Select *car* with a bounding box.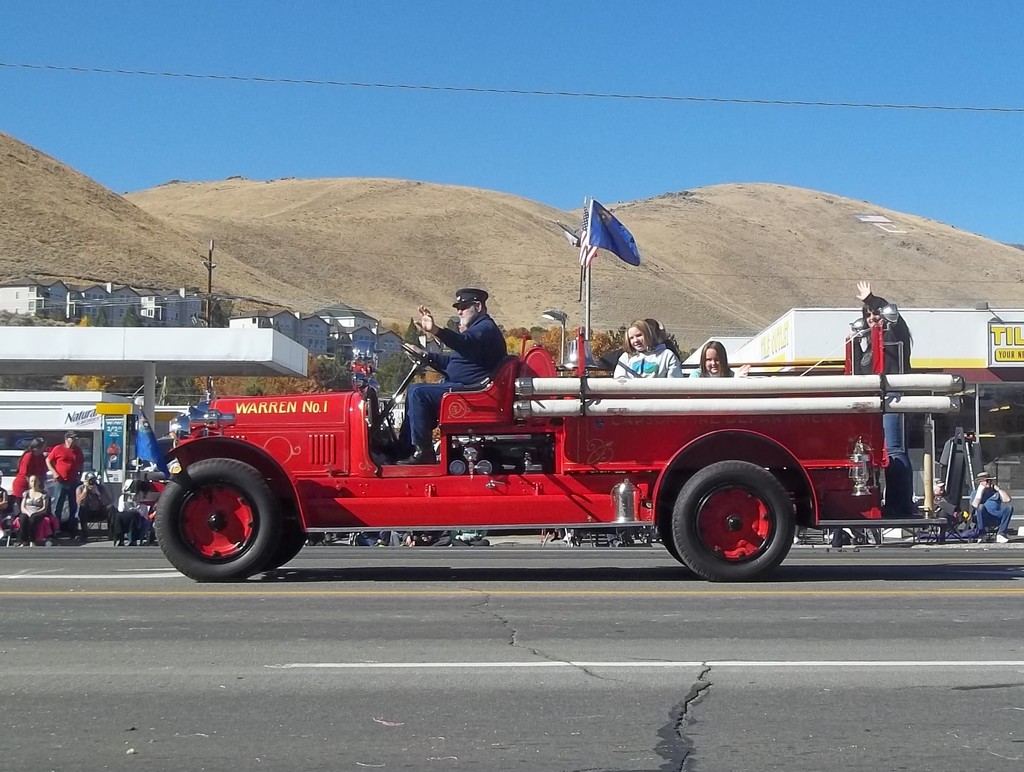
[left=0, top=450, right=54, bottom=496].
